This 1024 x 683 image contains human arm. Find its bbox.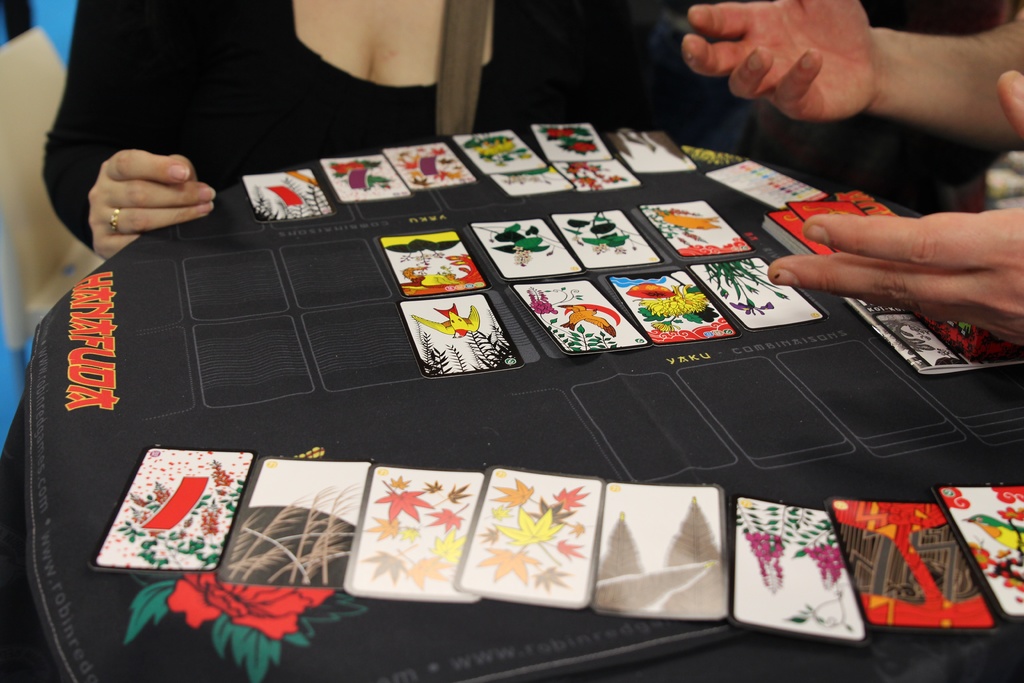
[x1=762, y1=60, x2=1023, y2=331].
